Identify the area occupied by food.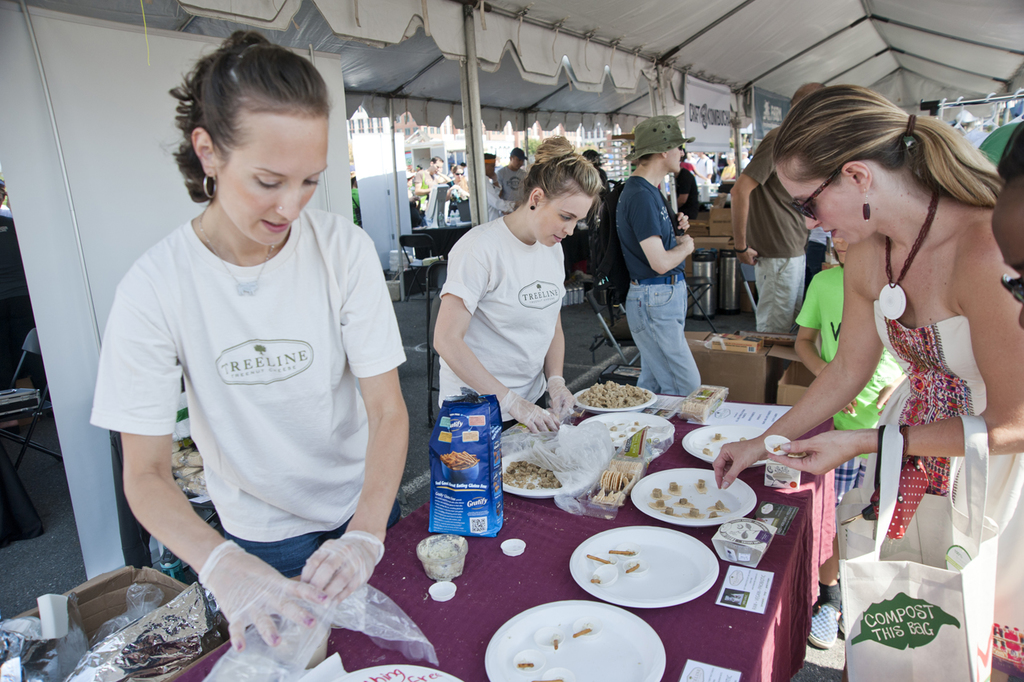
Area: [706, 498, 736, 514].
